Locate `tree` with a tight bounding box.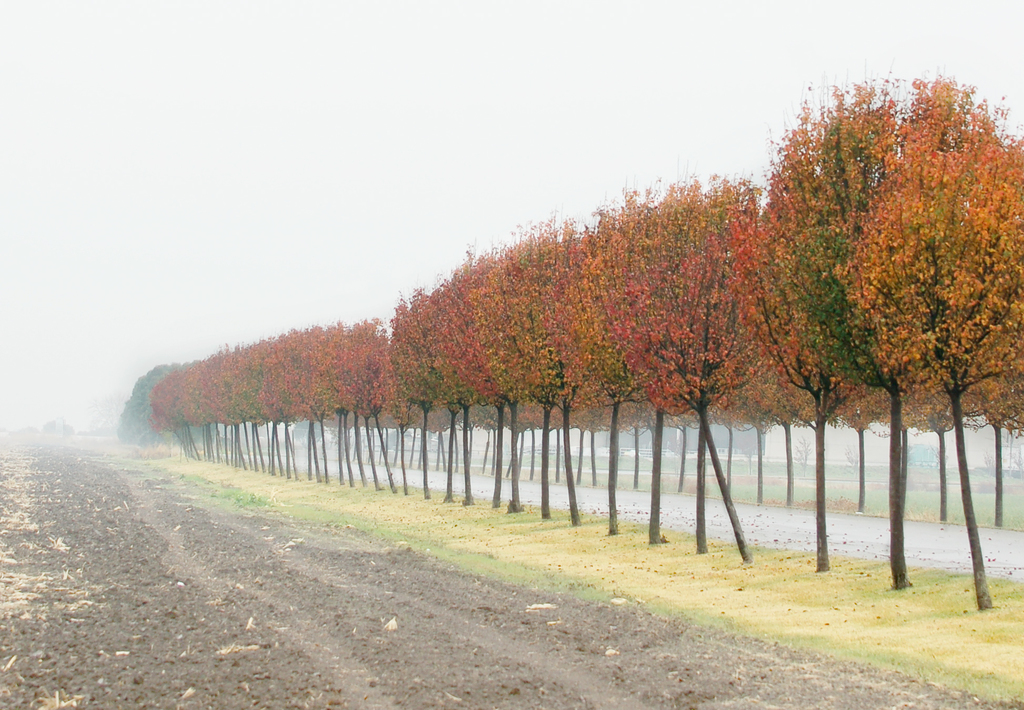
113, 360, 189, 443.
